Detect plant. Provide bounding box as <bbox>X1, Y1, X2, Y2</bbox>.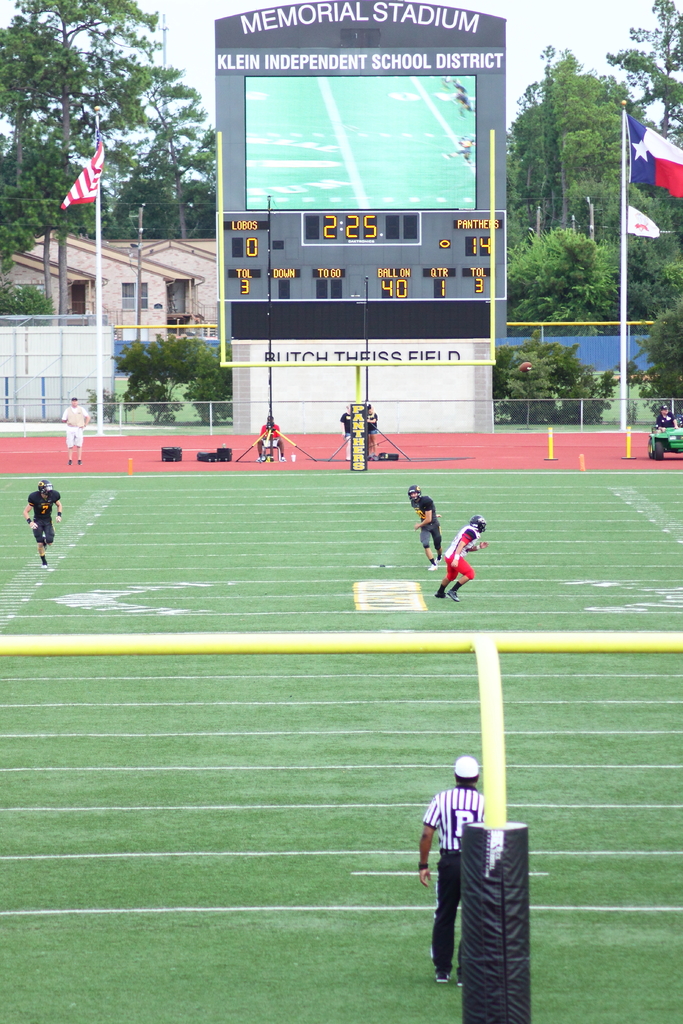
<bbox>630, 291, 682, 440</bbox>.
